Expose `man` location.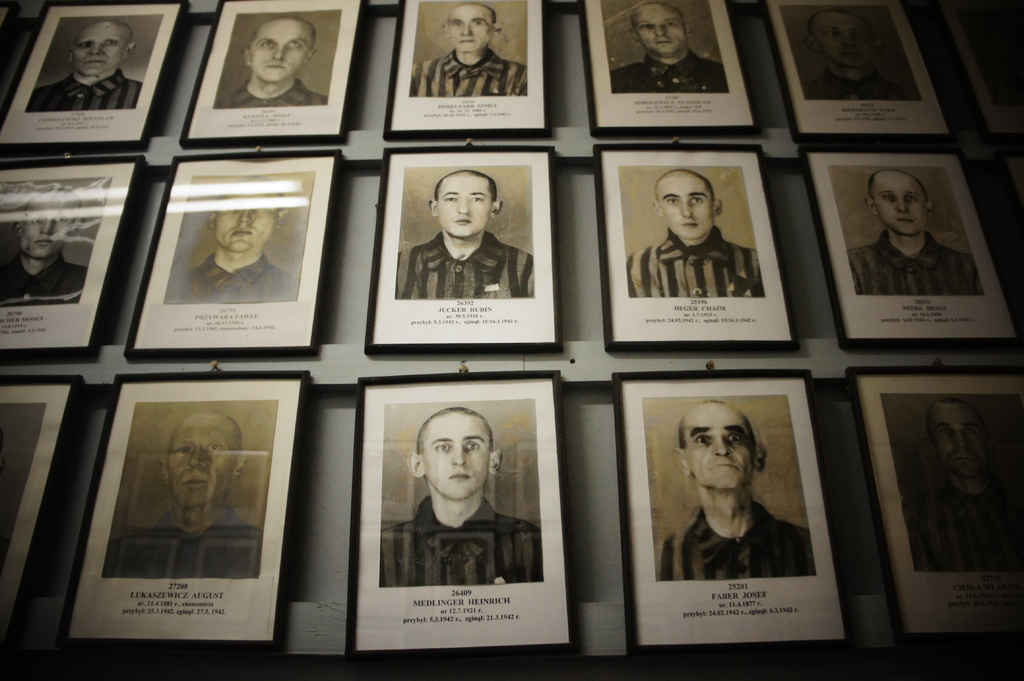
Exposed at {"x1": 806, "y1": 12, "x2": 927, "y2": 106}.
